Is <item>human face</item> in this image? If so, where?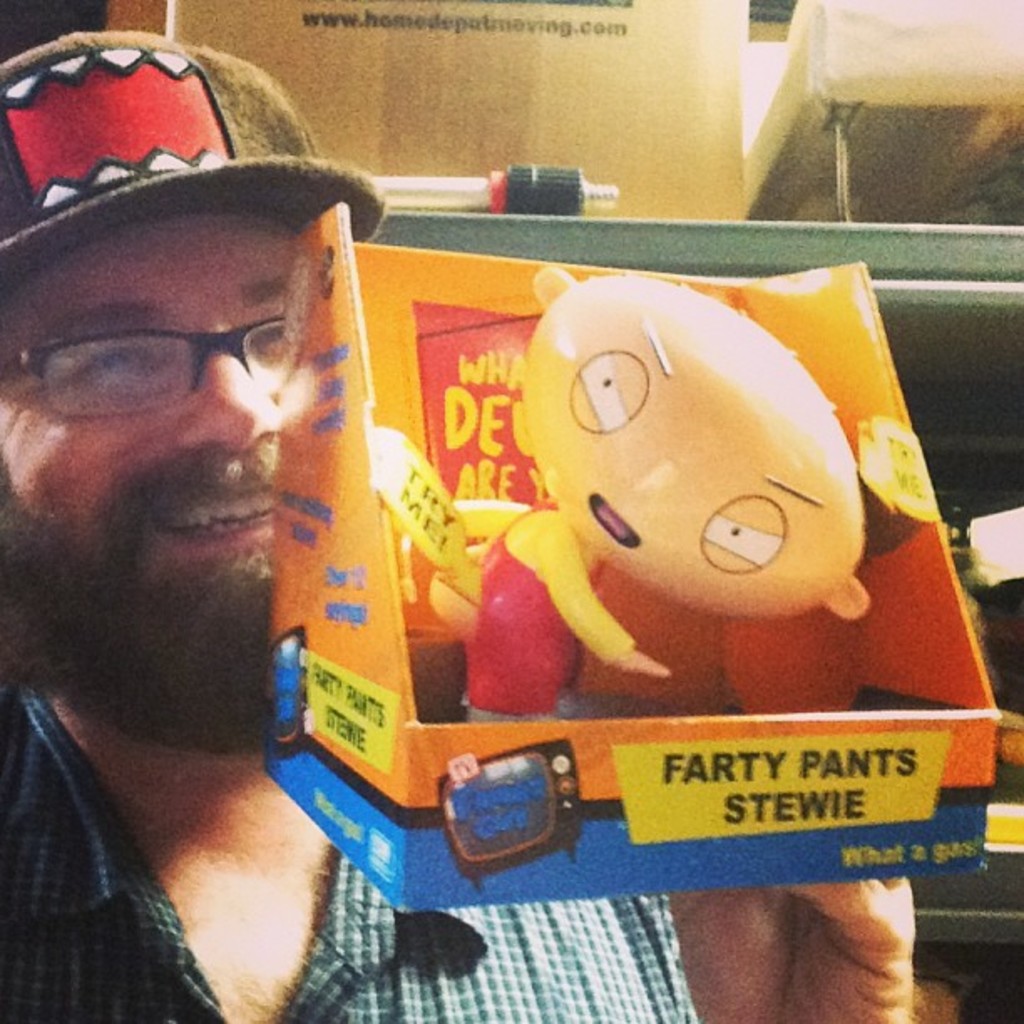
Yes, at <bbox>0, 212, 289, 587</bbox>.
